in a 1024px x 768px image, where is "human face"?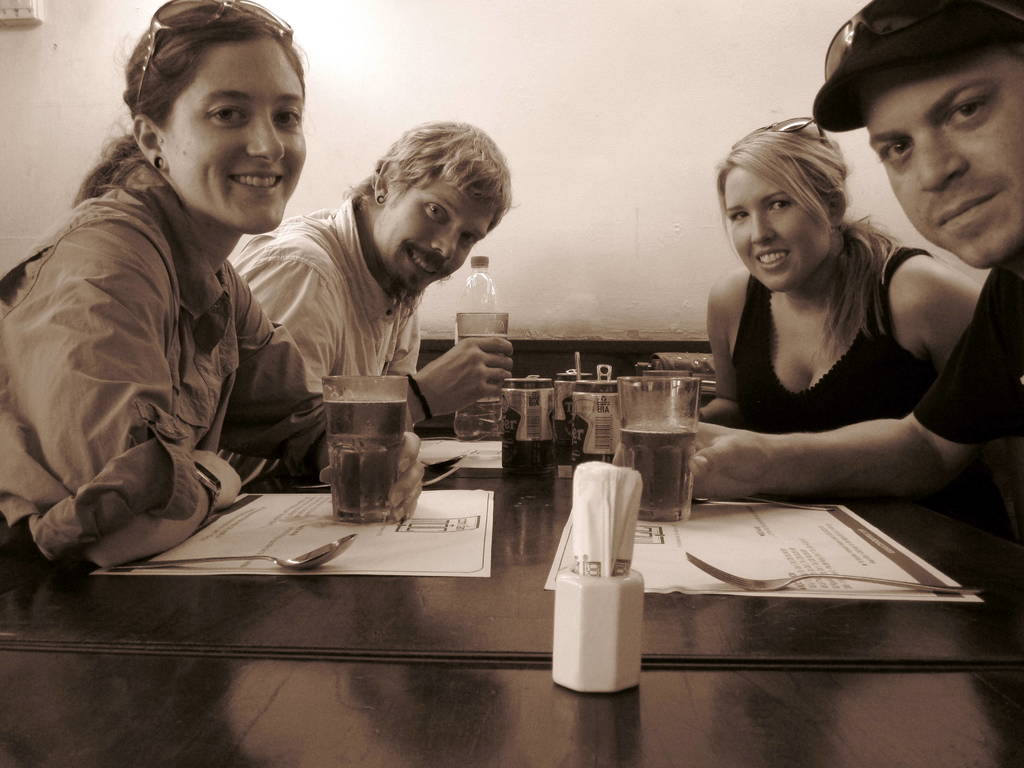
pyautogui.locateOnScreen(374, 172, 497, 298).
